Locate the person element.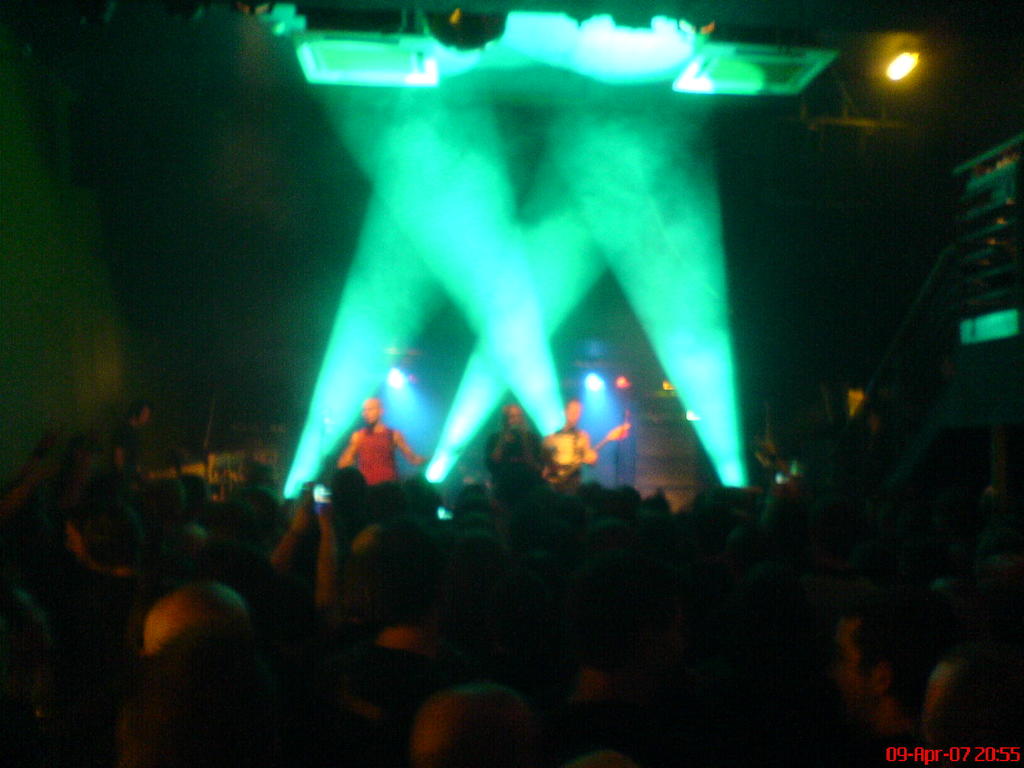
Element bbox: box=[485, 396, 546, 488].
